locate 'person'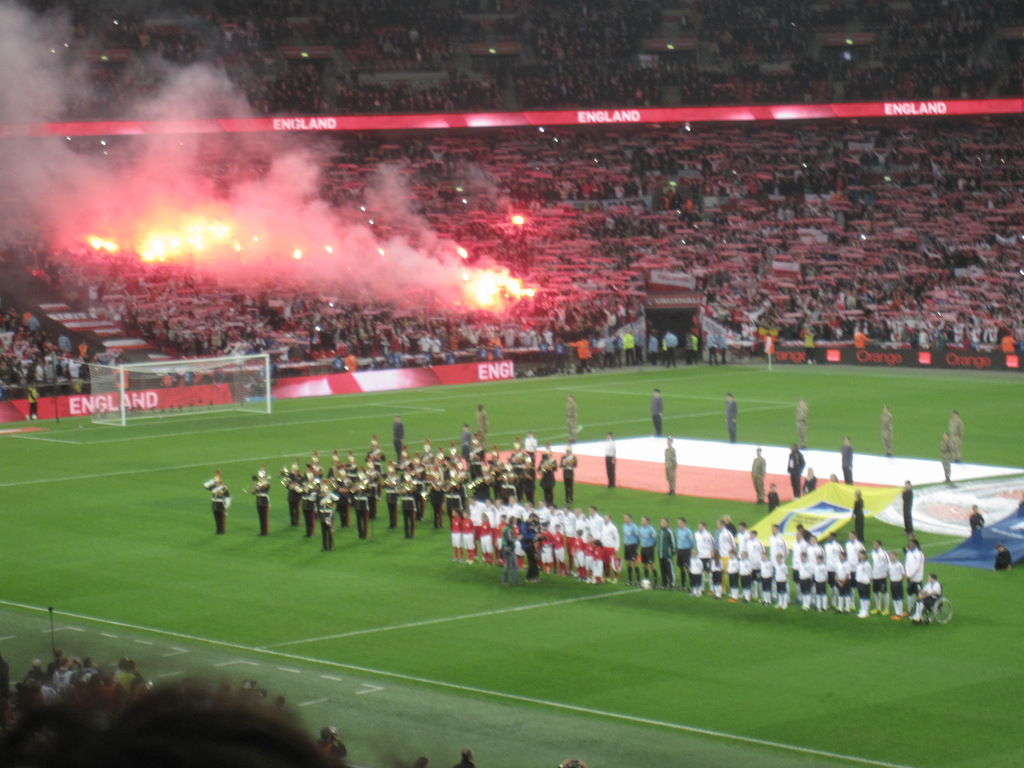
left=716, top=330, right=729, bottom=363
